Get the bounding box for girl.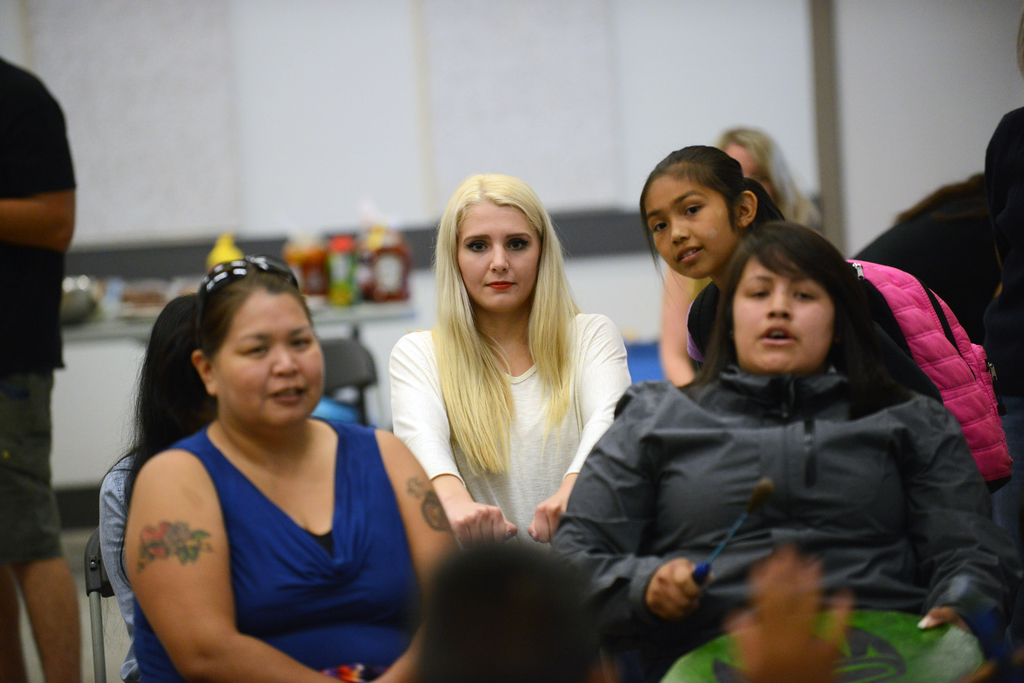
392, 170, 636, 542.
